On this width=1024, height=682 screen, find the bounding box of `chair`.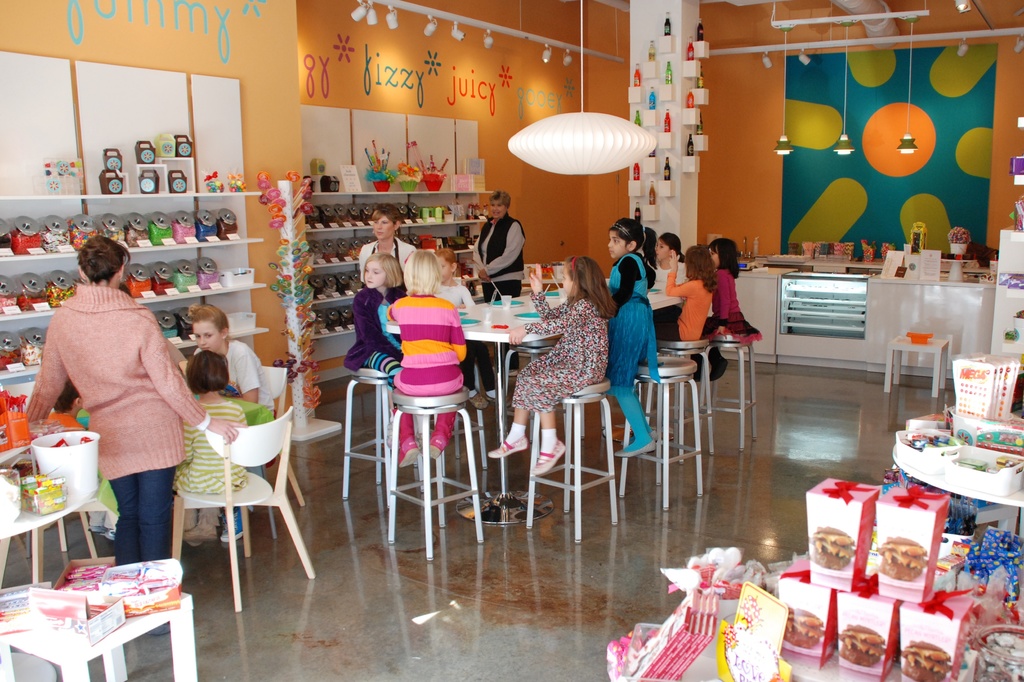
Bounding box: box(234, 360, 307, 561).
